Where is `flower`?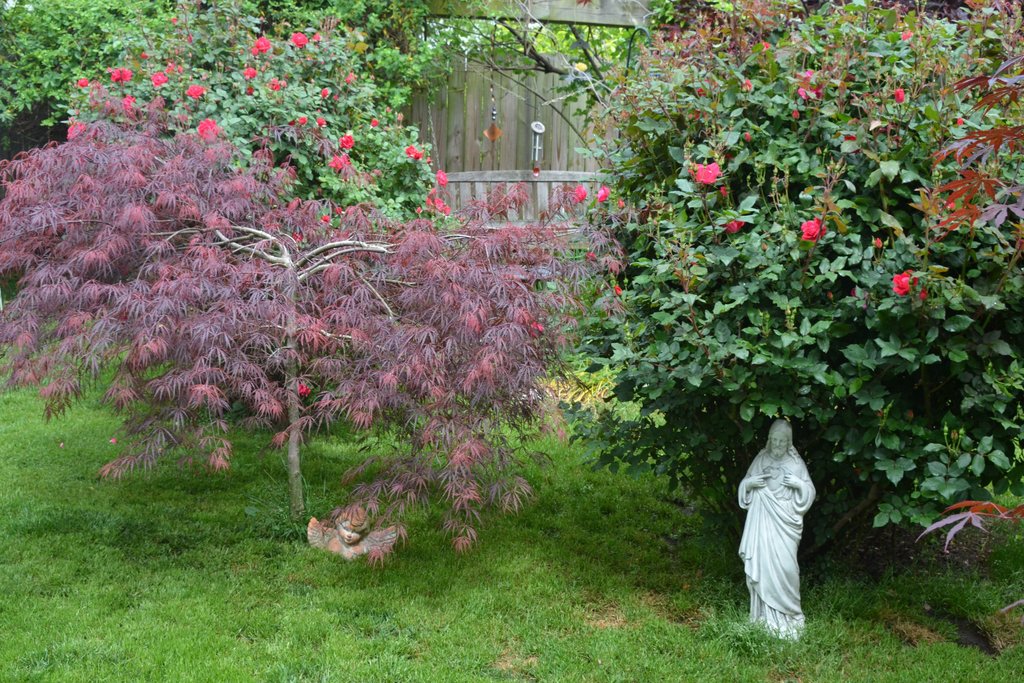
Rect(268, 78, 278, 90).
